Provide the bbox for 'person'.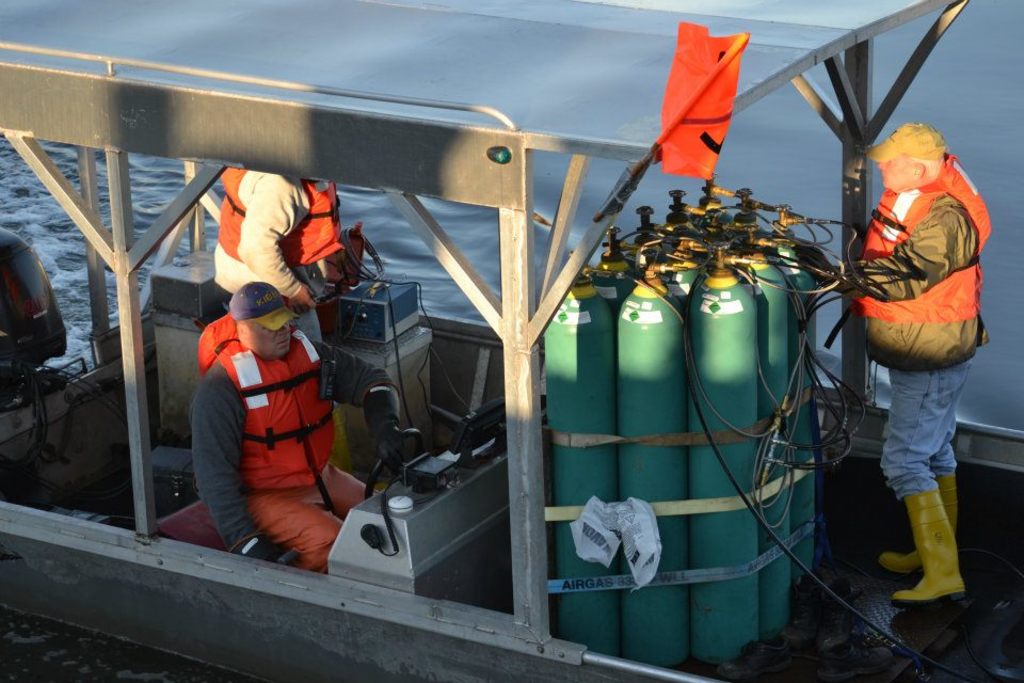
196/277/425/575.
